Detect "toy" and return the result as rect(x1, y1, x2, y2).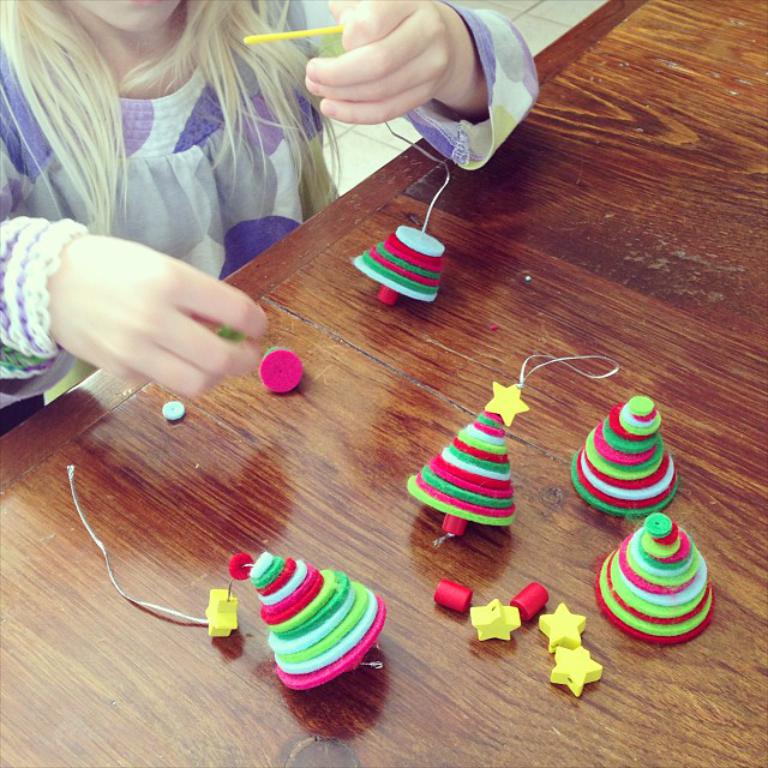
rect(569, 398, 680, 518).
